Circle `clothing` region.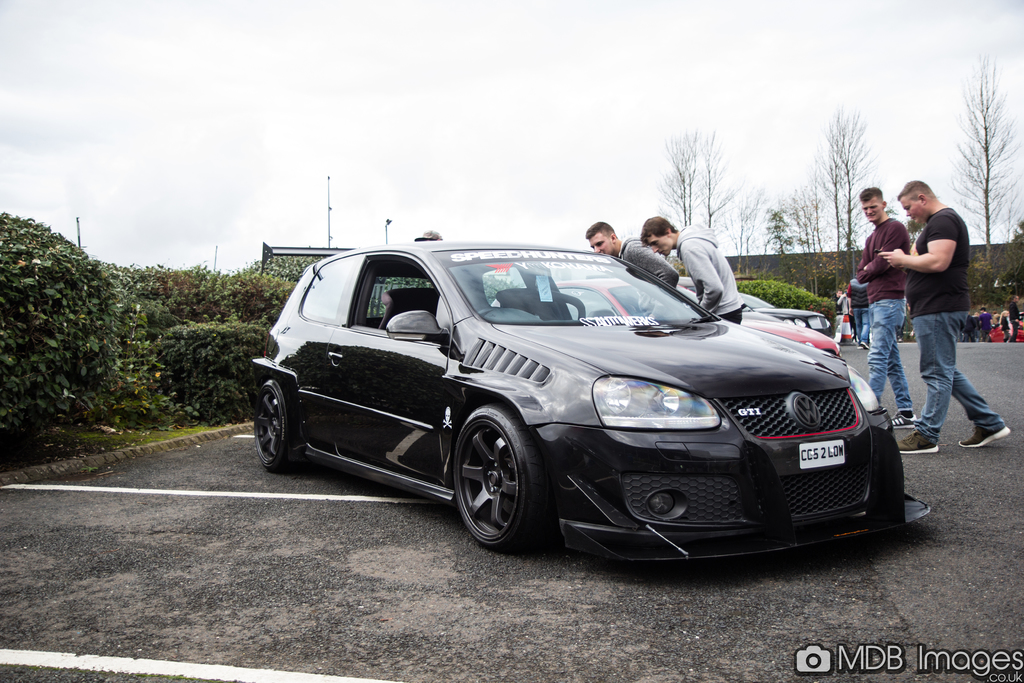
Region: detection(874, 164, 990, 441).
